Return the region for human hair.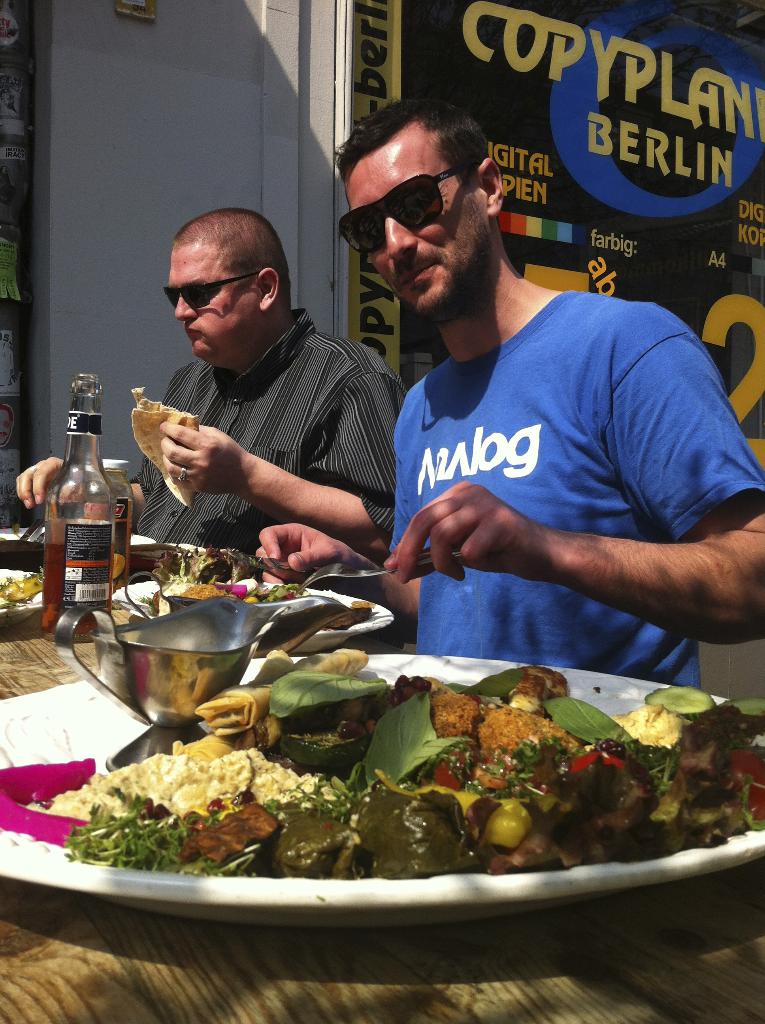
{"x1": 174, "y1": 204, "x2": 295, "y2": 309}.
